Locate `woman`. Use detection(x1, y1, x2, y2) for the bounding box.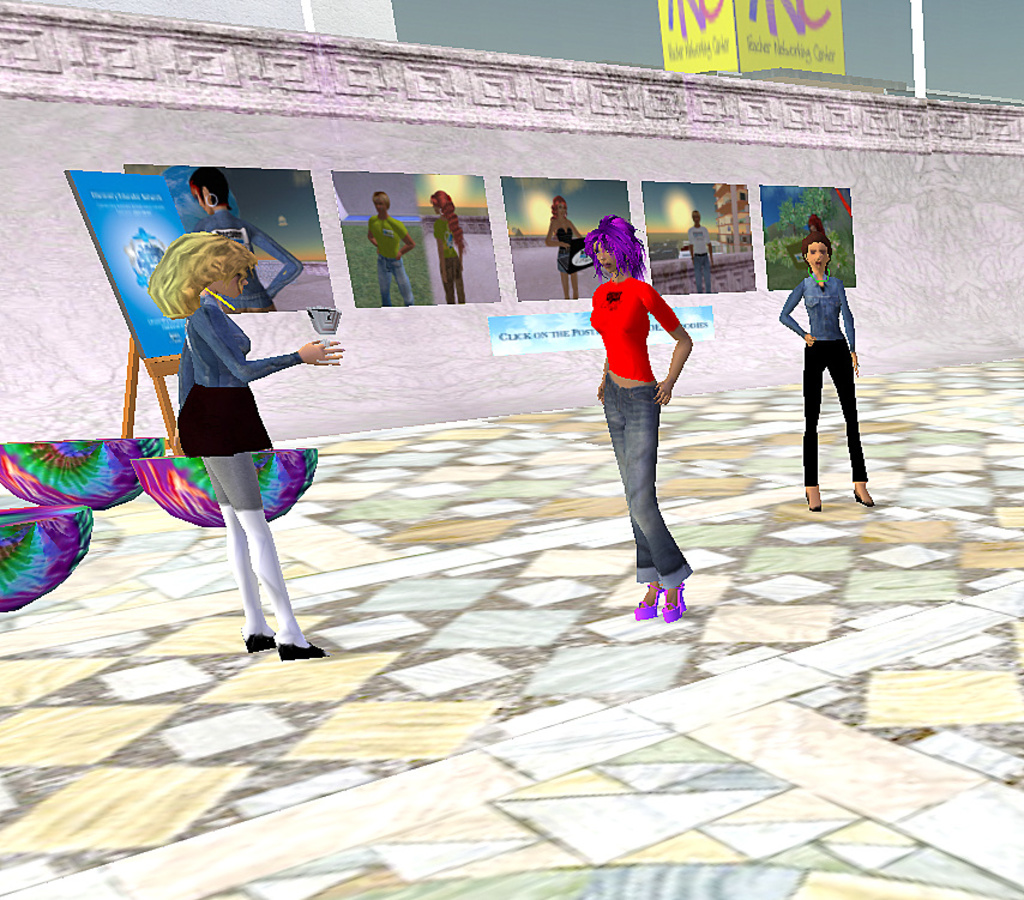
detection(145, 205, 327, 644).
